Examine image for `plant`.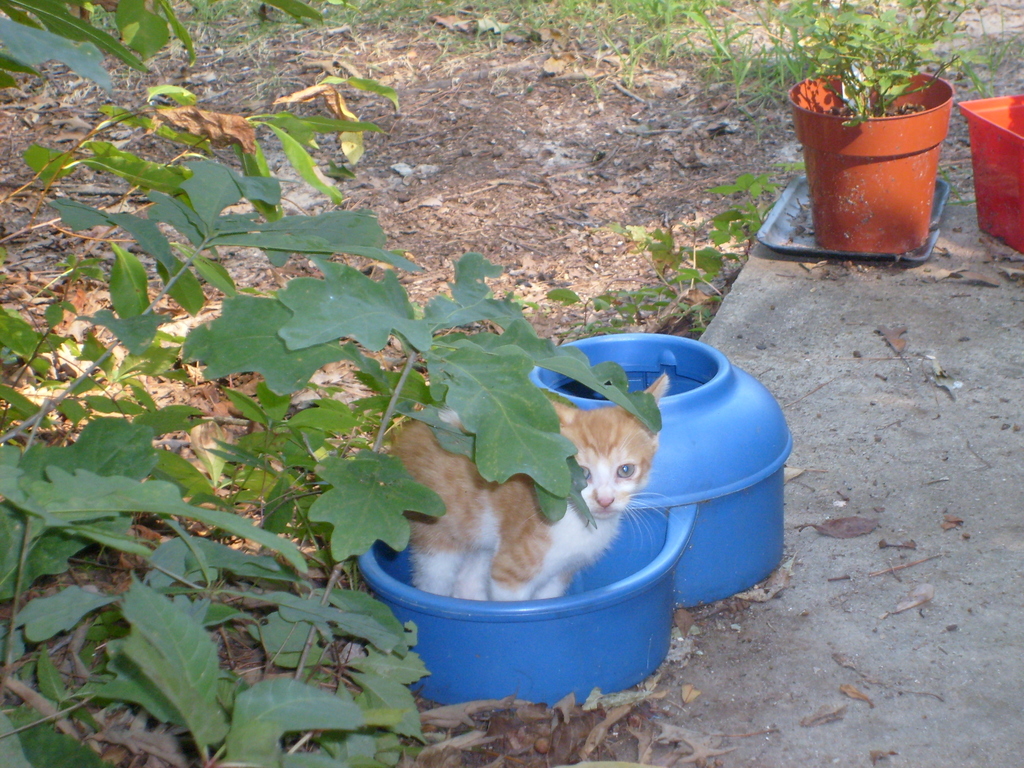
Examination result: x1=552, y1=161, x2=796, y2=333.
